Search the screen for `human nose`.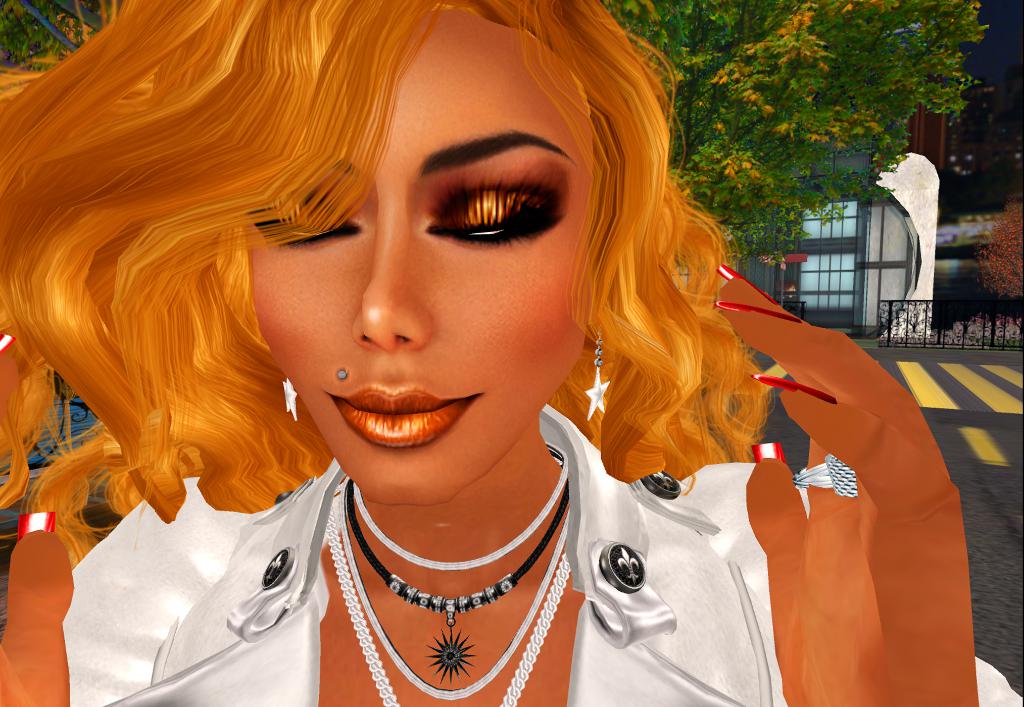
Found at rect(351, 234, 429, 351).
